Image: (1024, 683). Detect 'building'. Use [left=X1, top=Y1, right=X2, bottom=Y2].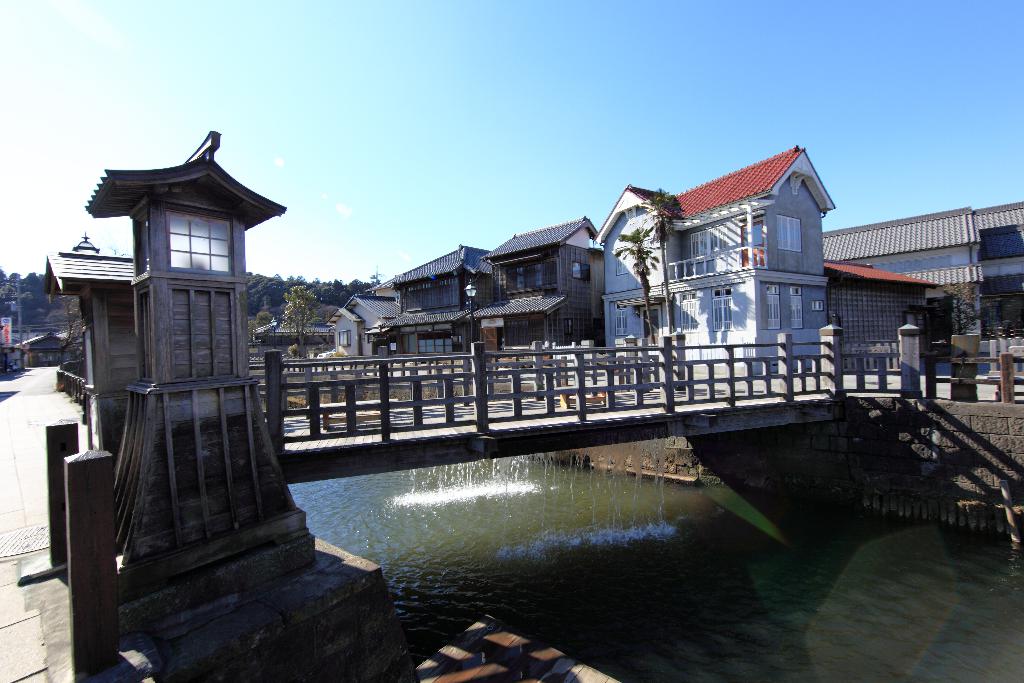
[left=389, top=242, right=492, bottom=366].
